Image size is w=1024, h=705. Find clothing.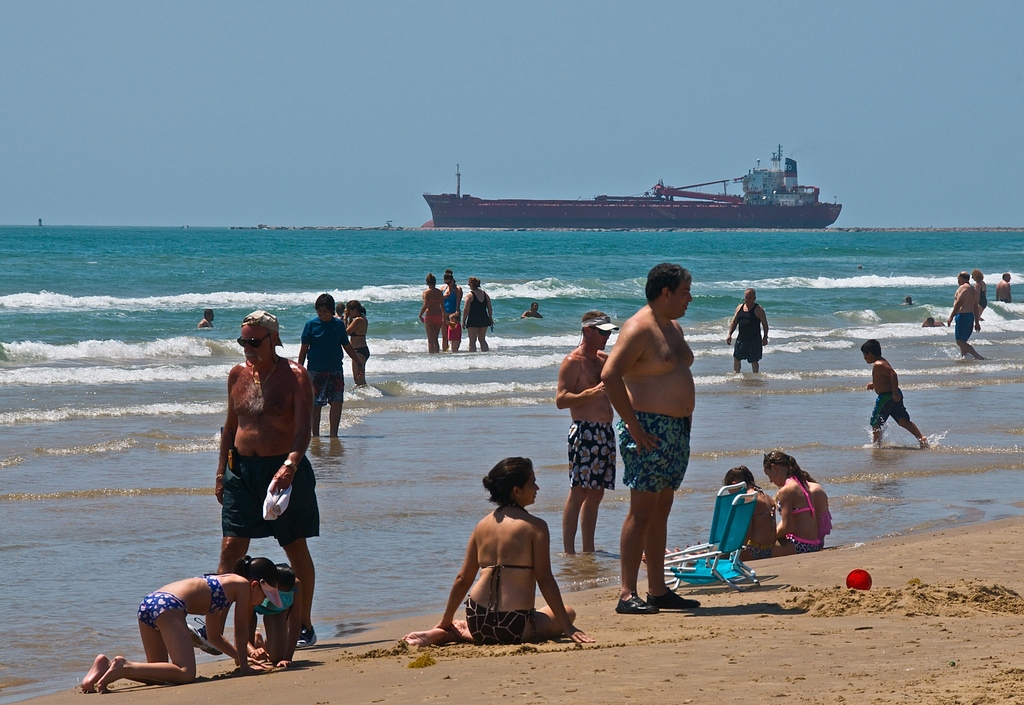
l=468, t=287, r=490, b=327.
